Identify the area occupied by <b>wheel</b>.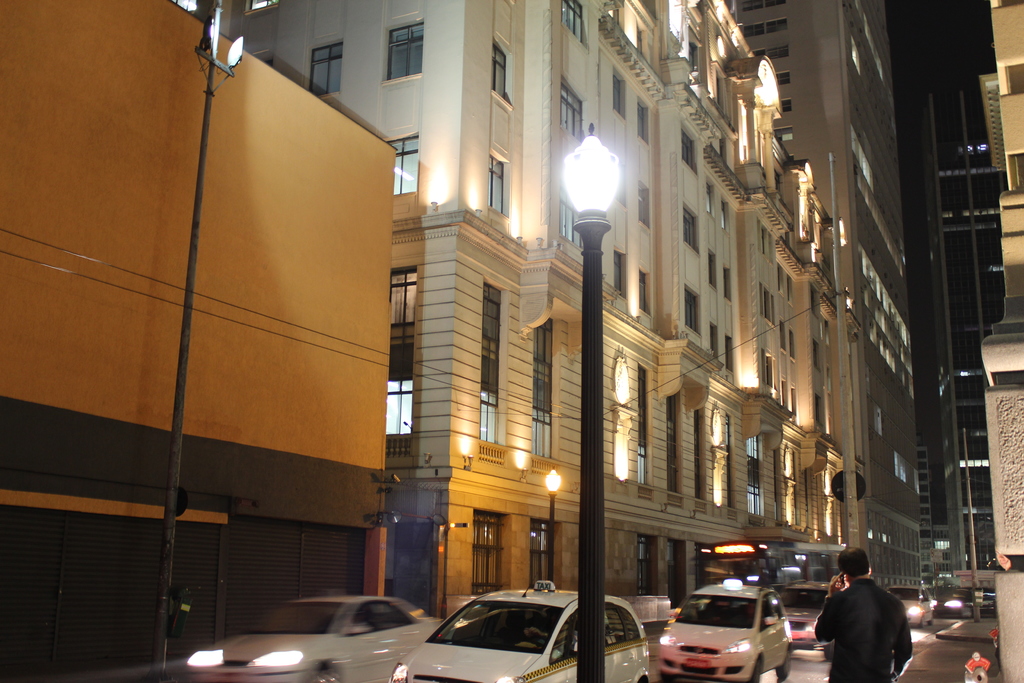
Area: select_region(926, 616, 936, 629).
